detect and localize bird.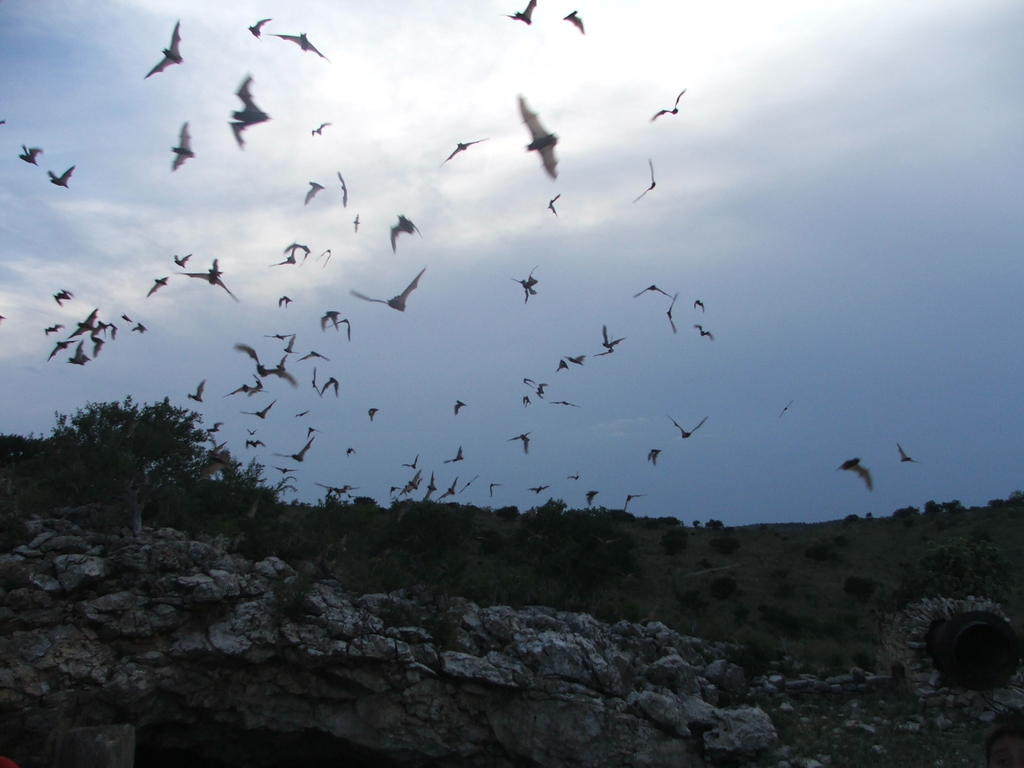
Localized at box=[305, 179, 327, 204].
